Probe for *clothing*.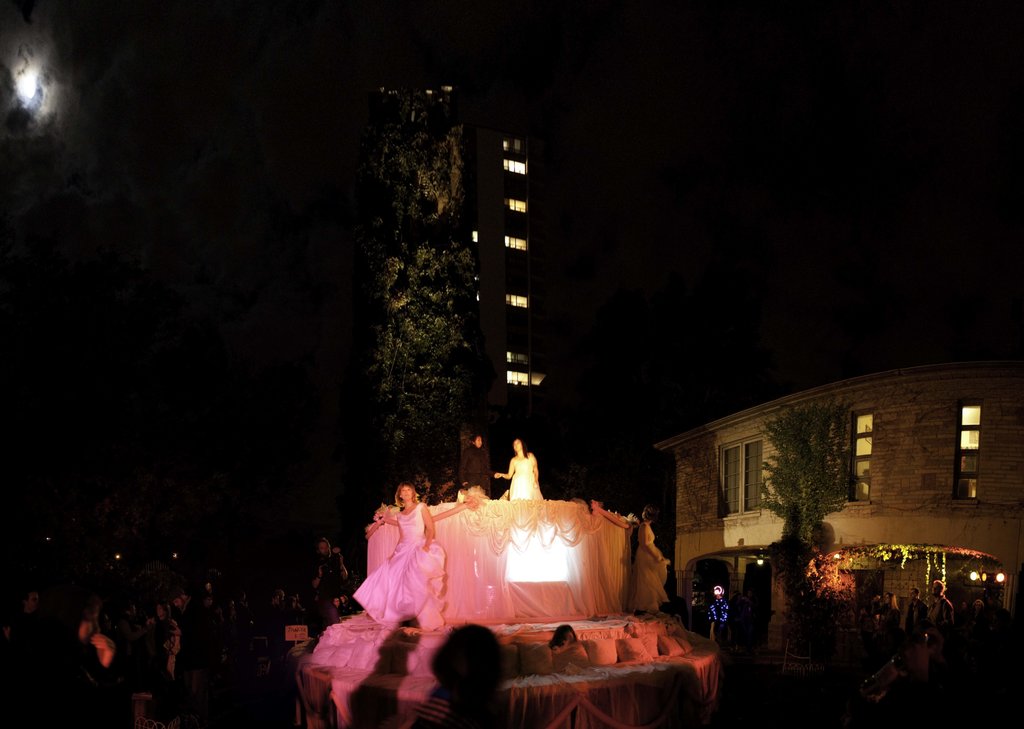
Probe result: 348:500:446:635.
